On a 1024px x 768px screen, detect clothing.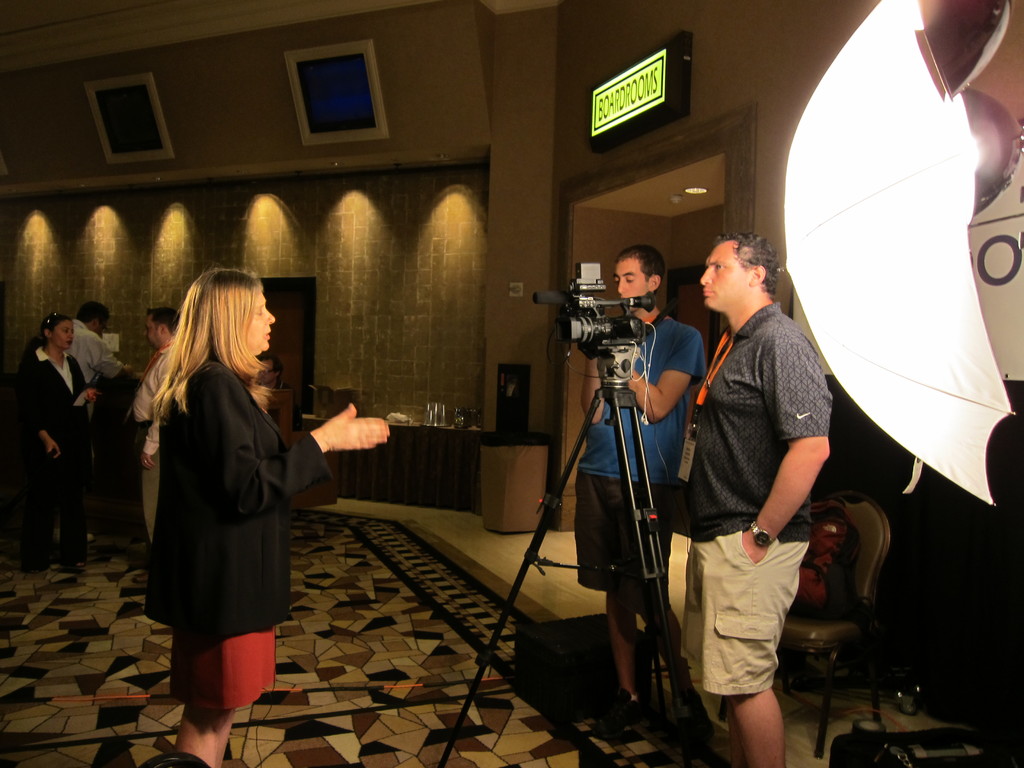
(572, 471, 675, 597).
